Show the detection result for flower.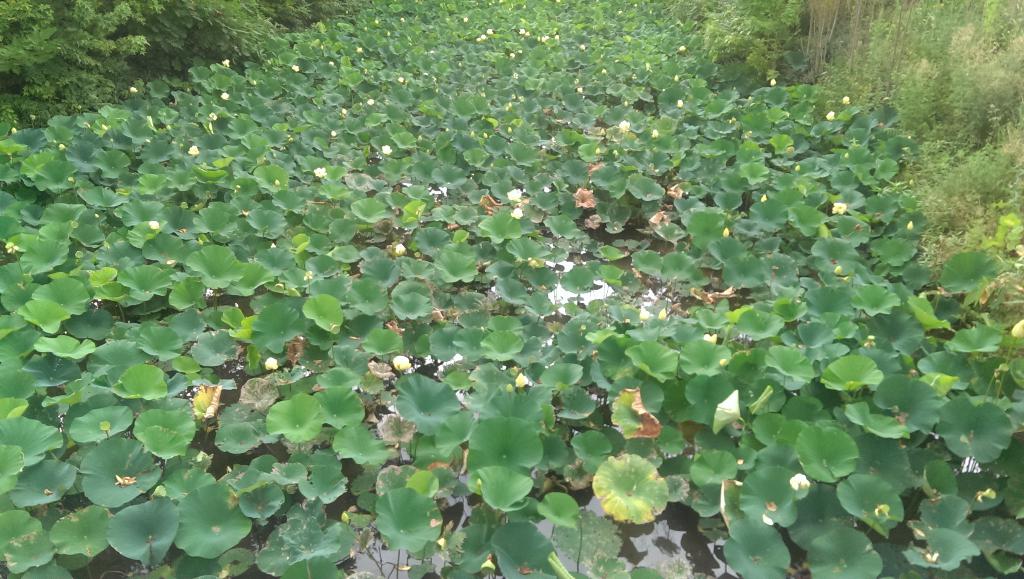
pyautogui.locateOnScreen(652, 126, 660, 136).
